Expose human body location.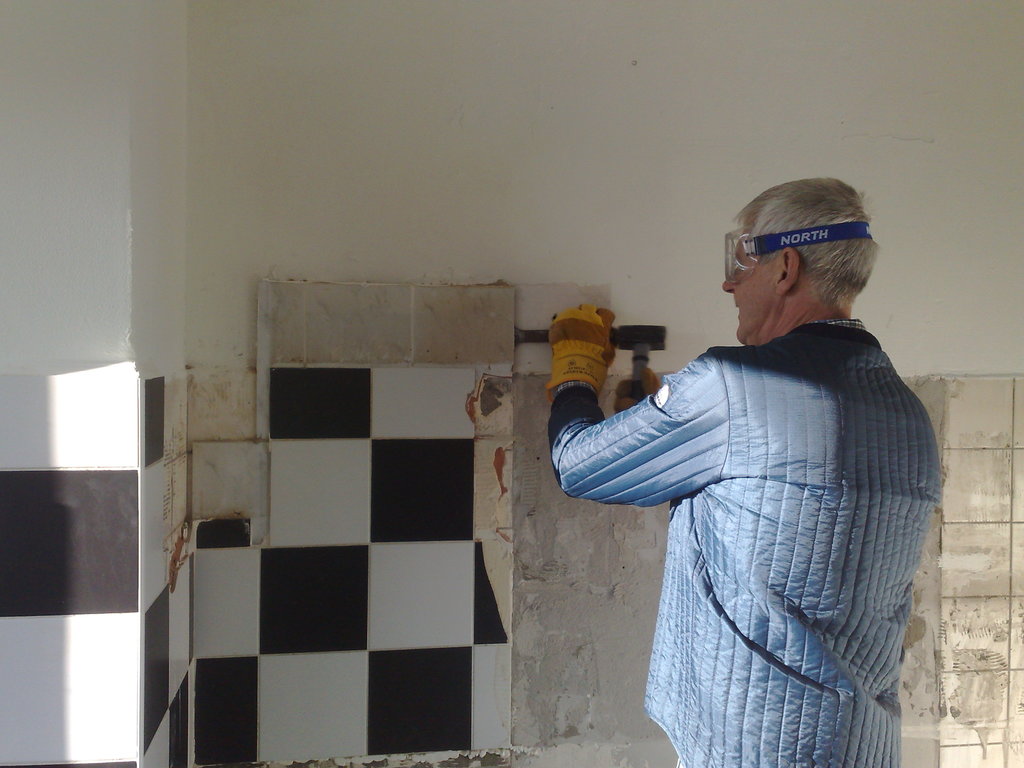
Exposed at {"left": 552, "top": 226, "right": 952, "bottom": 767}.
